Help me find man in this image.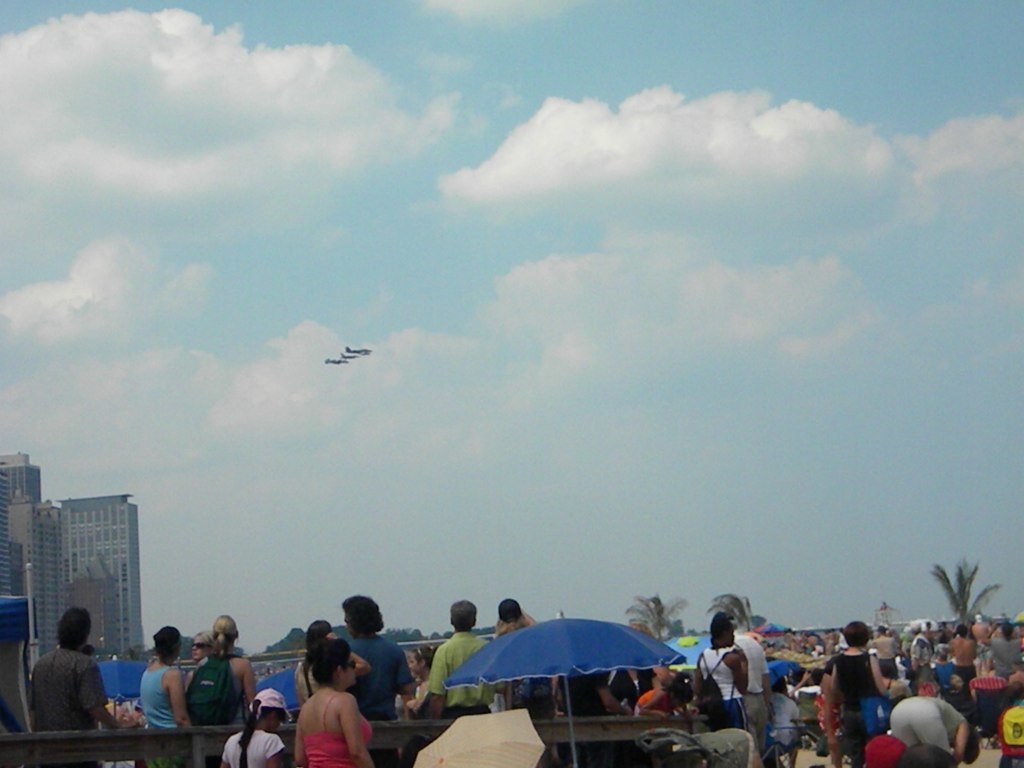
Found it: [32,610,132,767].
